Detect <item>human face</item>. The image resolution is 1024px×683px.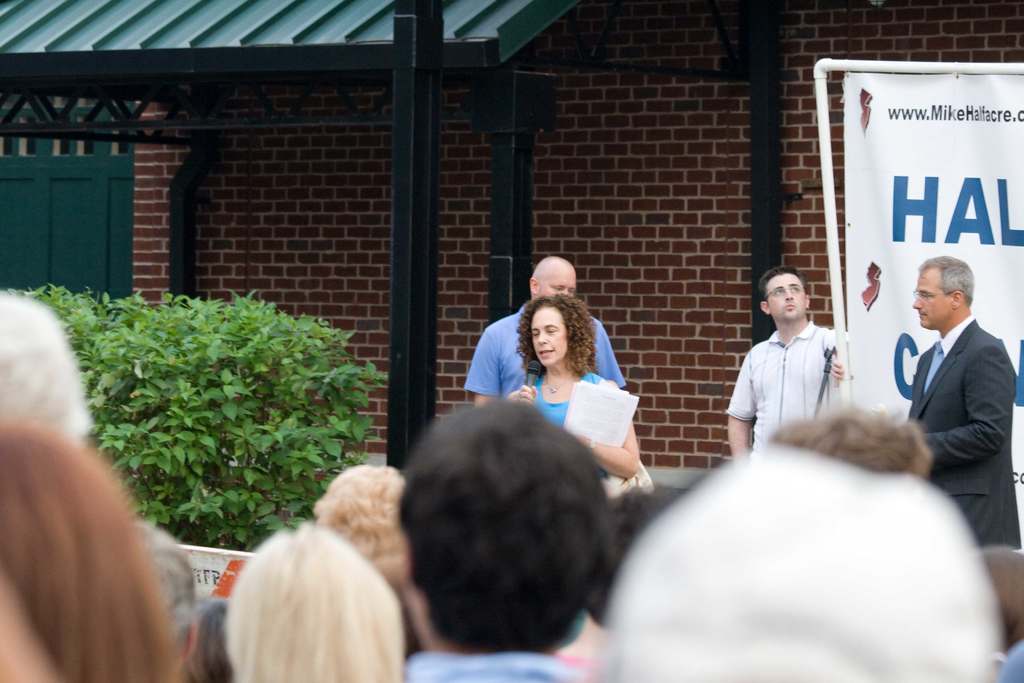
bbox=[913, 272, 943, 328].
